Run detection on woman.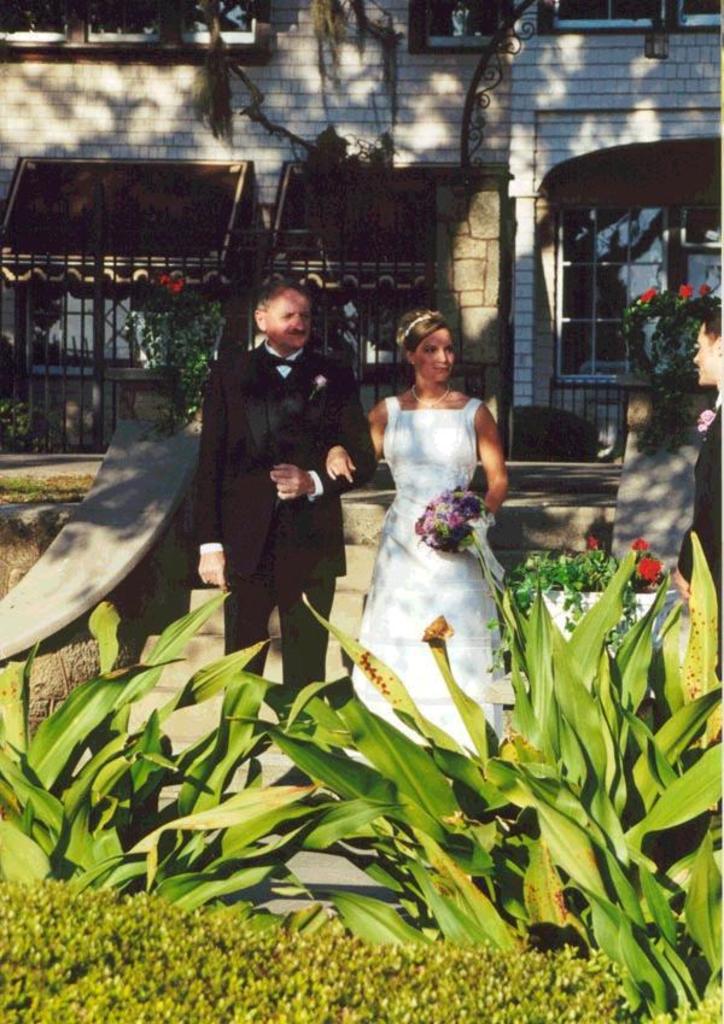
Result: bbox=[321, 304, 510, 754].
